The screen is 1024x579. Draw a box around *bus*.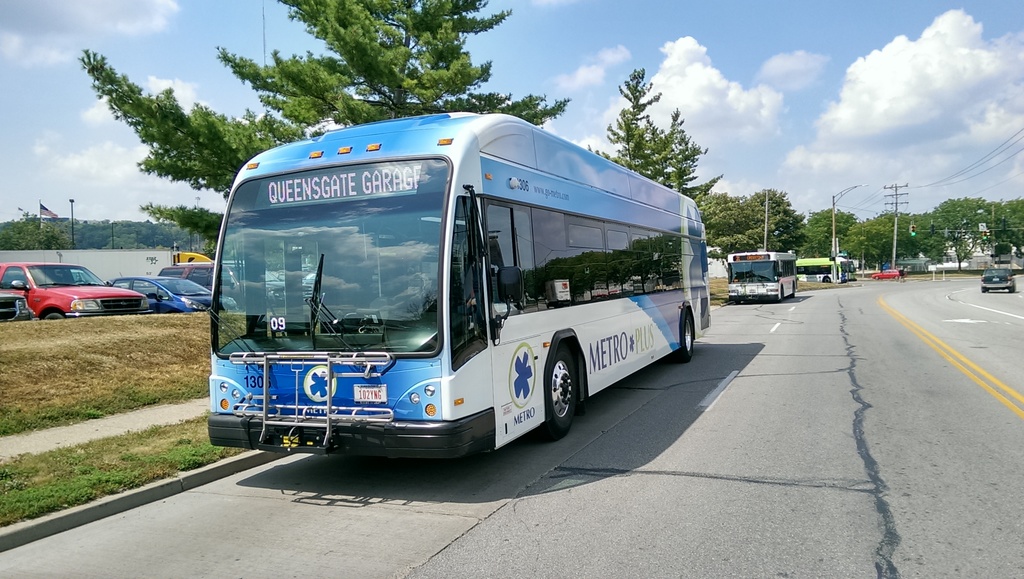
[791, 257, 856, 284].
